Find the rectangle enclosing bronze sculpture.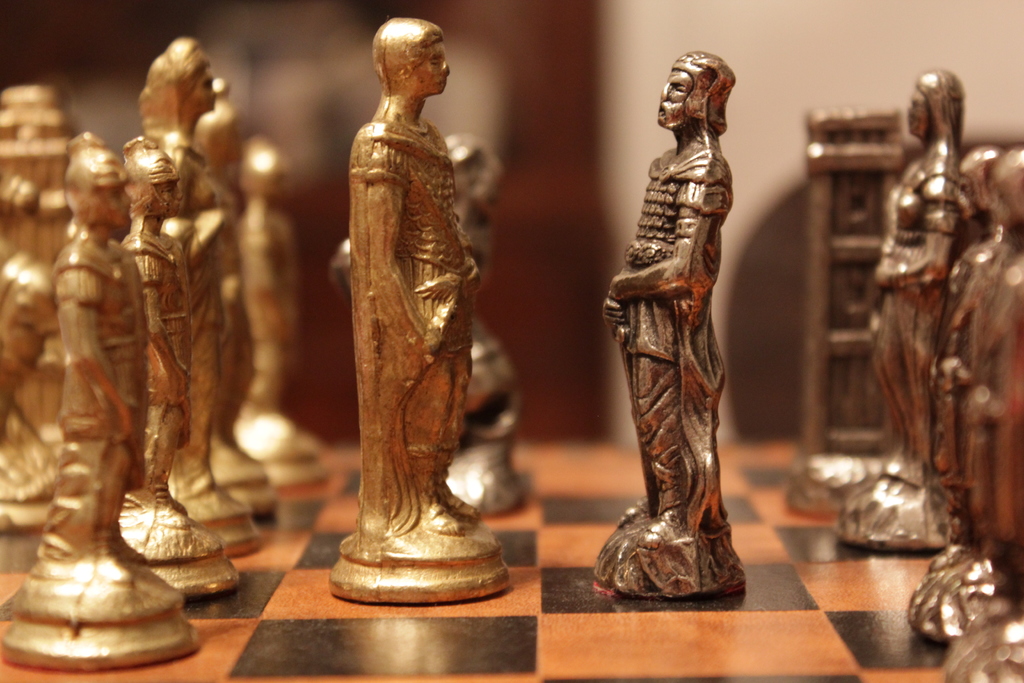
select_region(593, 51, 746, 602).
